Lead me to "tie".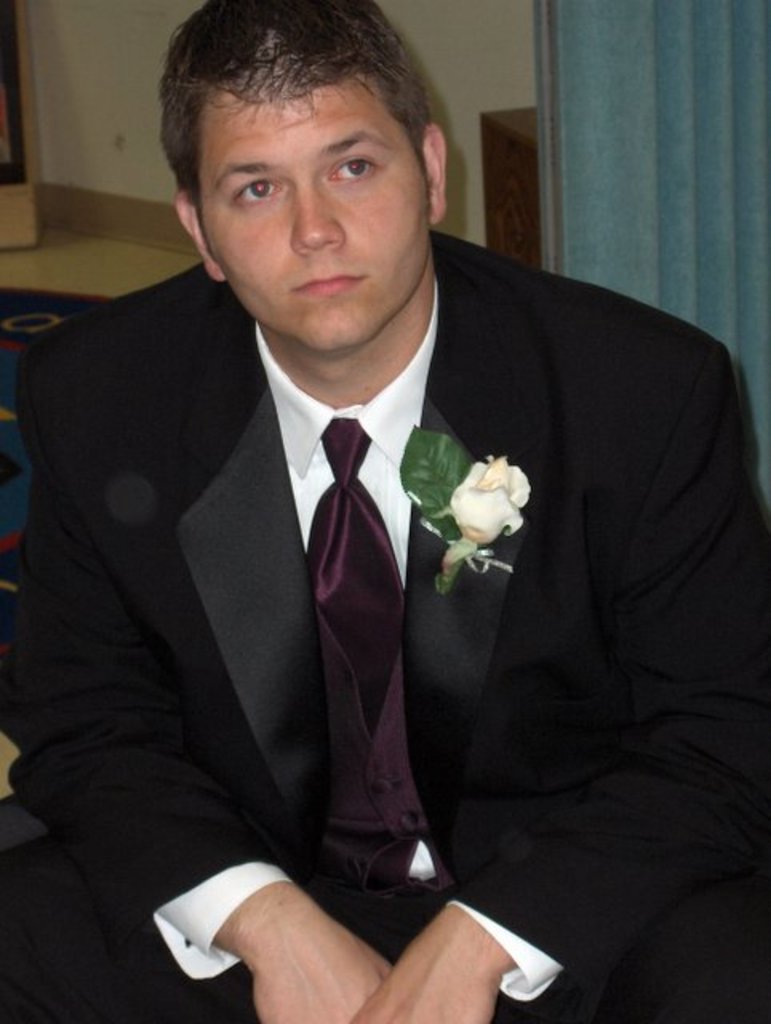
Lead to (299,422,414,728).
